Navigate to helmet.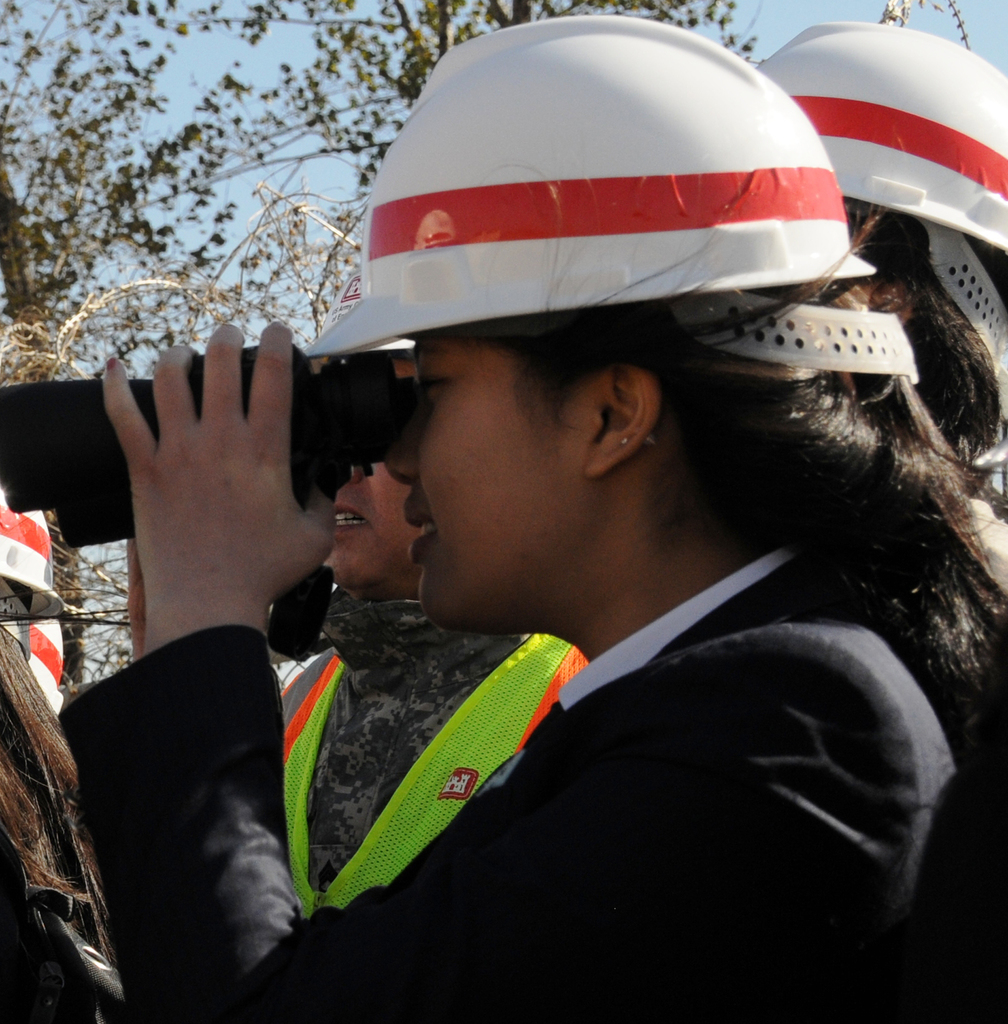
Navigation target: left=12, top=612, right=86, bottom=722.
